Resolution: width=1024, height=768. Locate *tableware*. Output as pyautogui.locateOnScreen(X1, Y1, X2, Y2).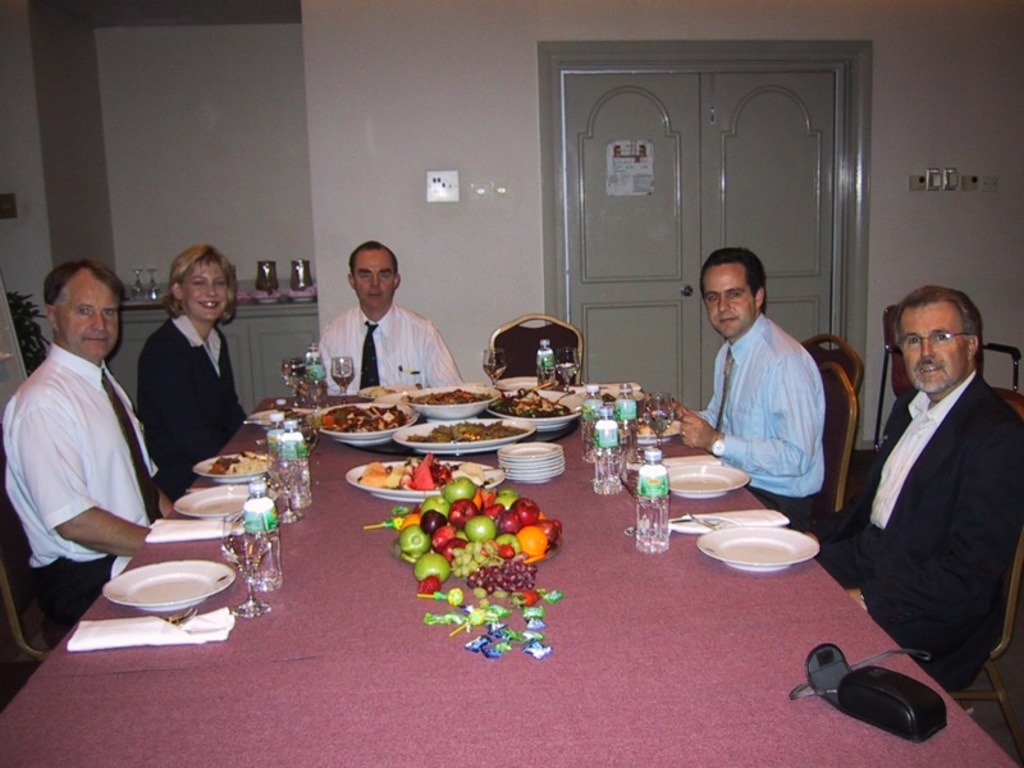
pyautogui.locateOnScreen(664, 462, 748, 498).
